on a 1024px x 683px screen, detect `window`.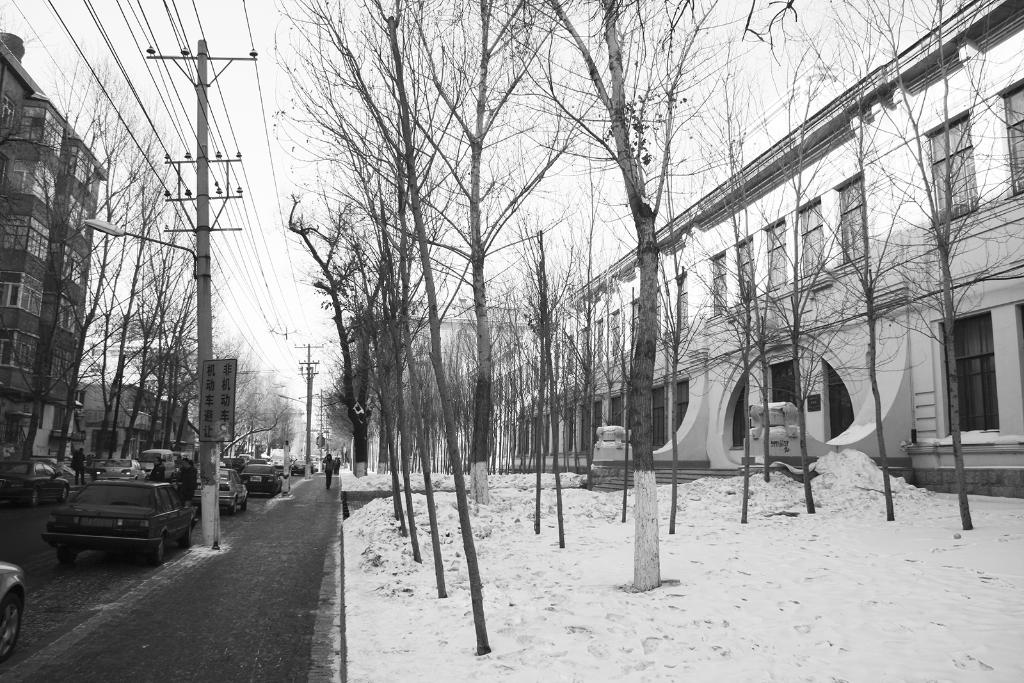
rect(16, 105, 65, 157).
